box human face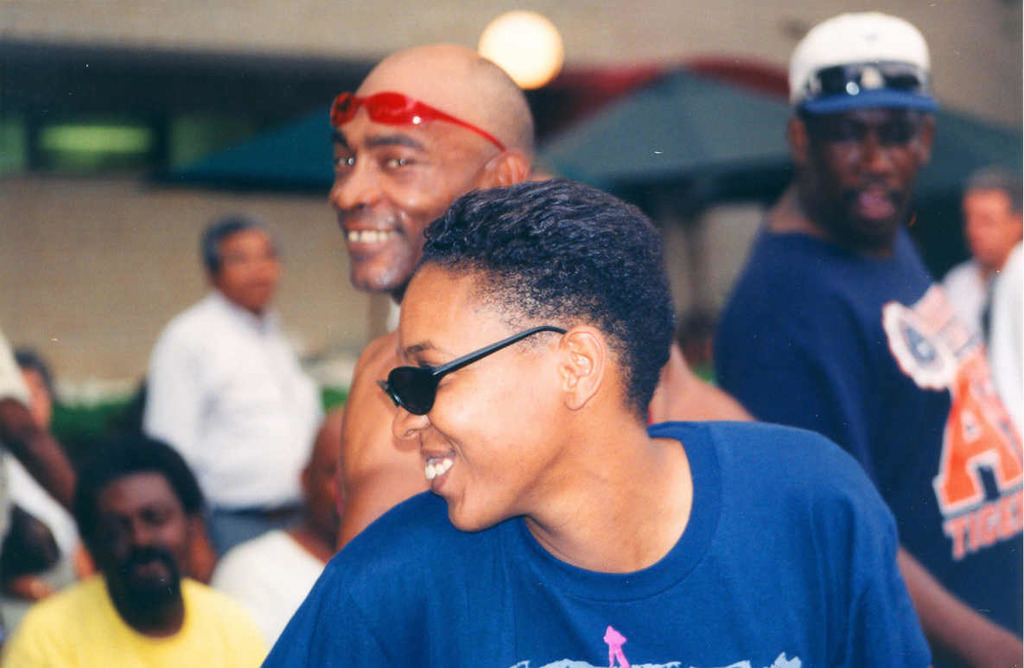
Rect(332, 71, 486, 290)
